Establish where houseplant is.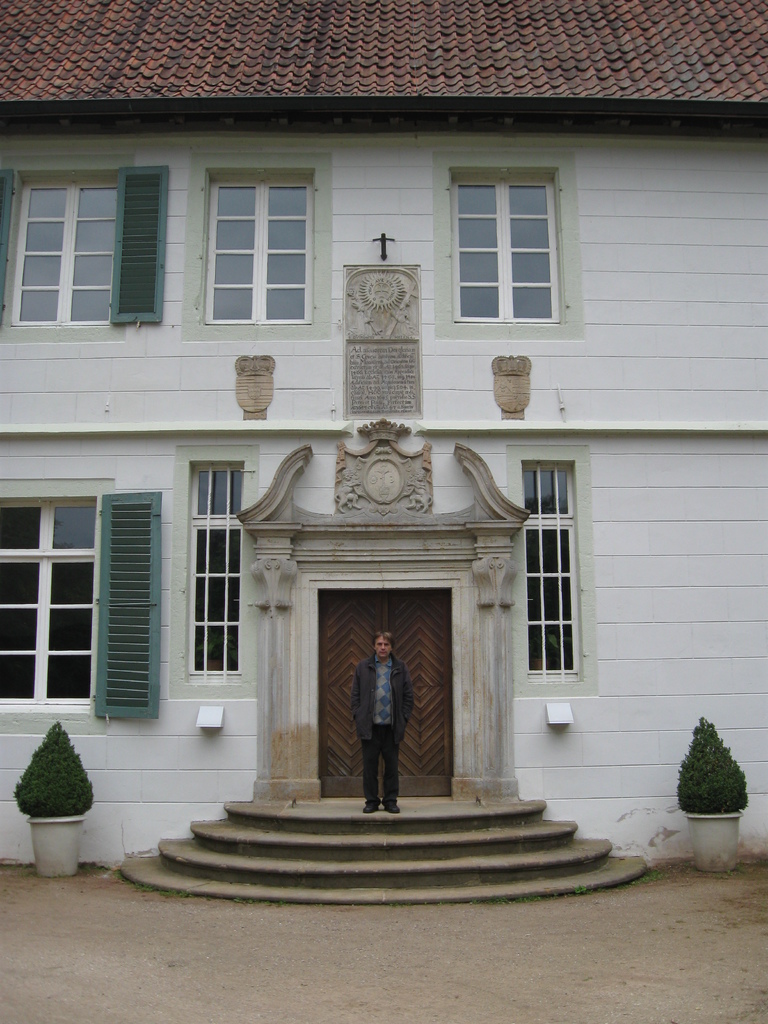
Established at box=[674, 711, 751, 876].
